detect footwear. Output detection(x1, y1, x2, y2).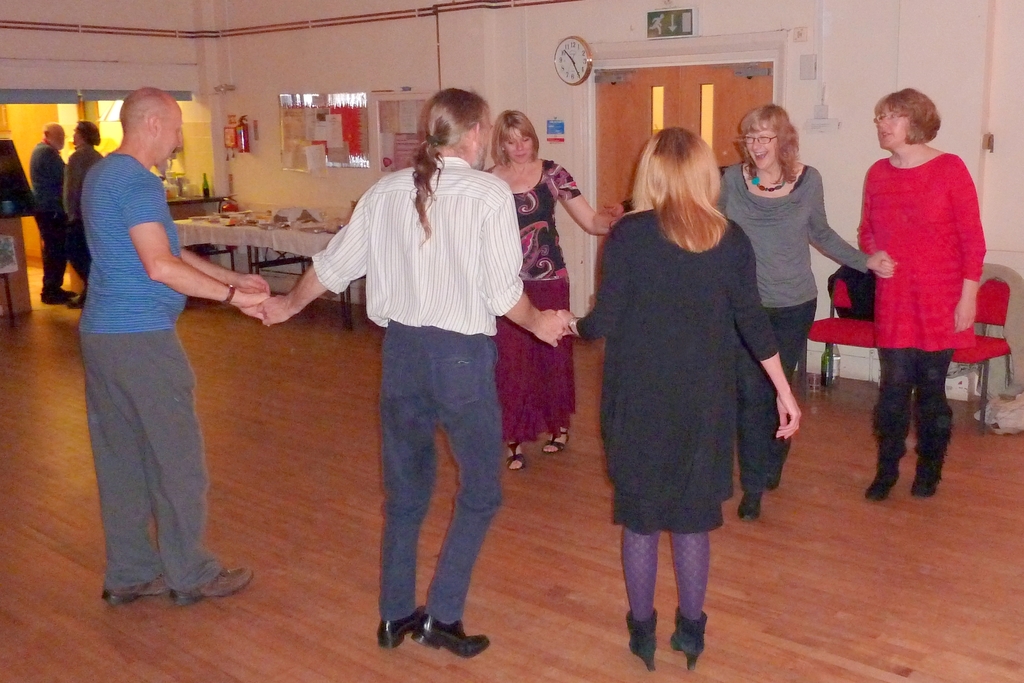
detection(624, 609, 656, 666).
